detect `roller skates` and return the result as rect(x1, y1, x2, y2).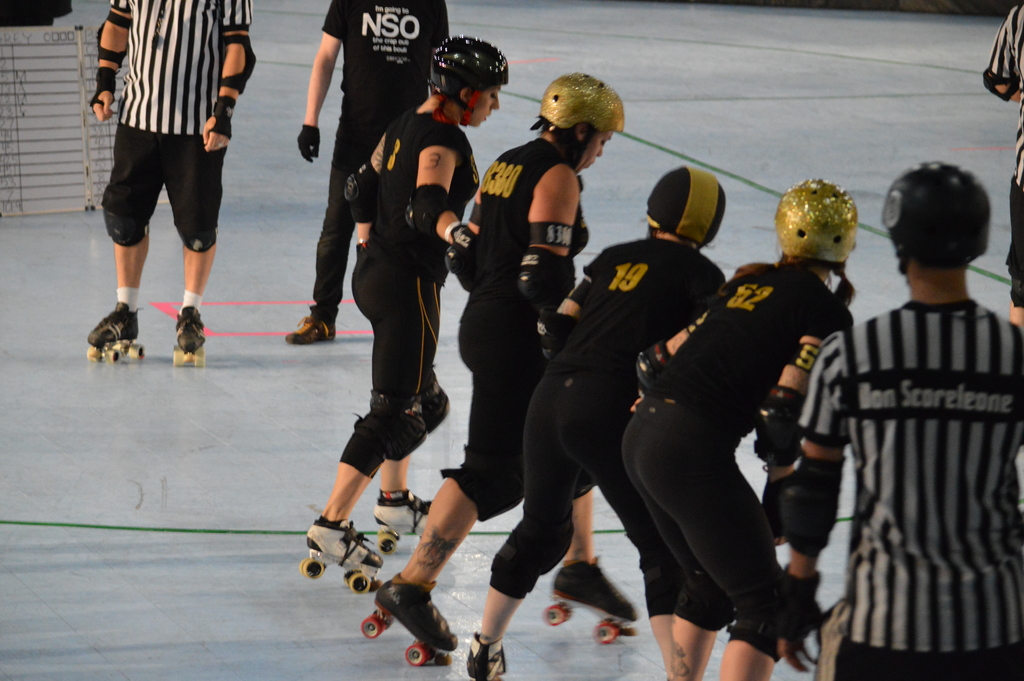
rect(171, 305, 206, 370).
